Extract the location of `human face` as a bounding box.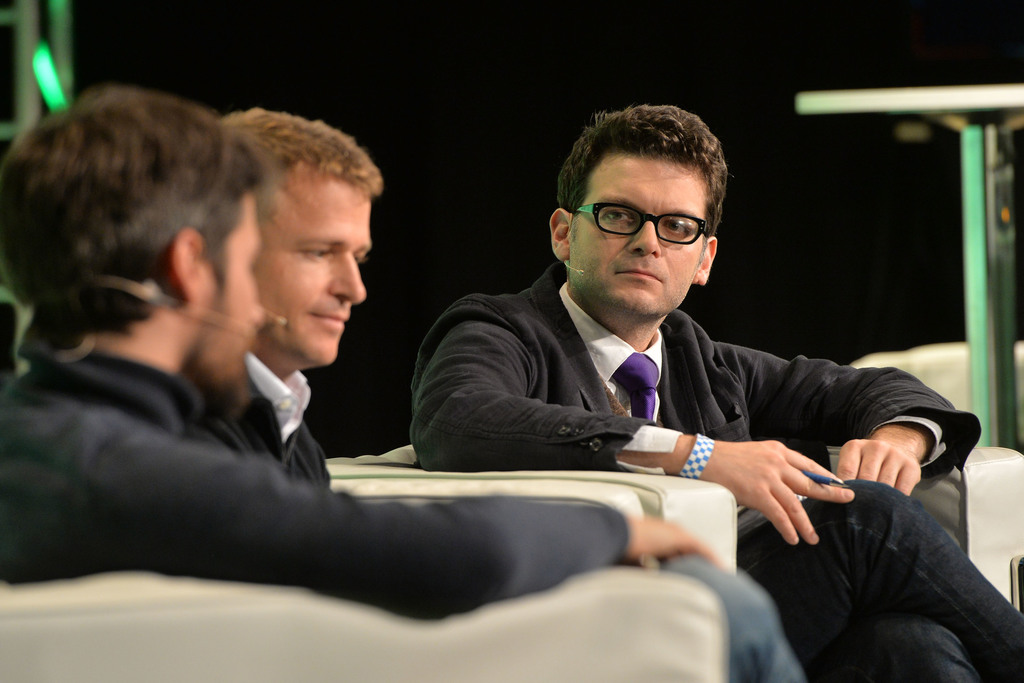
box=[200, 173, 274, 421].
